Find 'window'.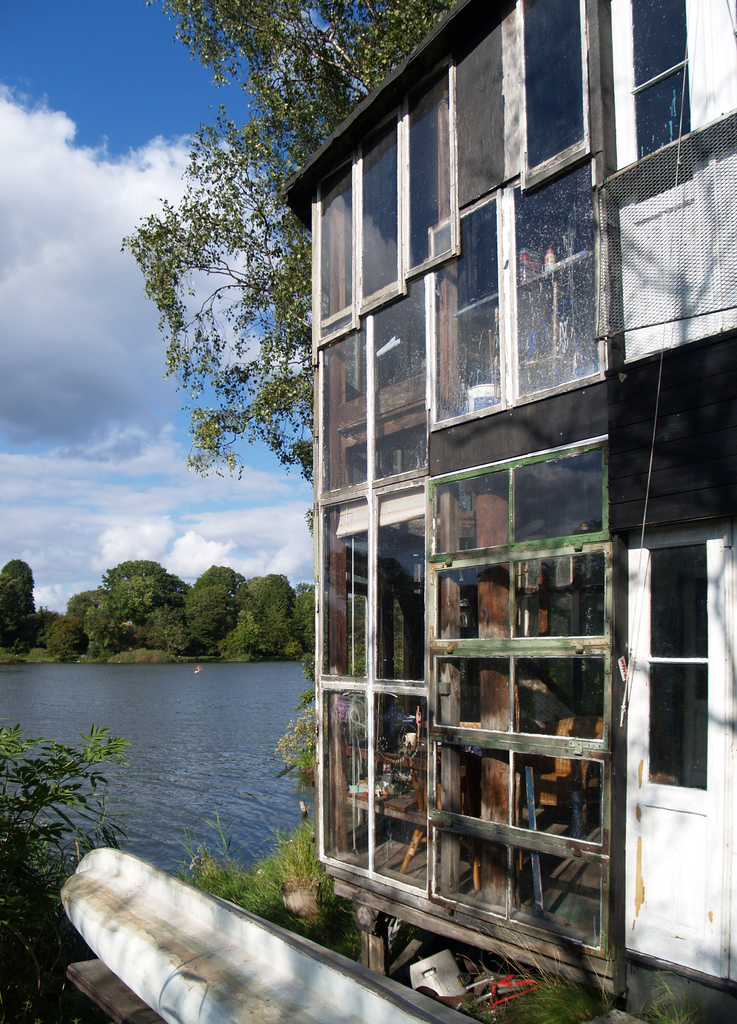
631,503,721,838.
